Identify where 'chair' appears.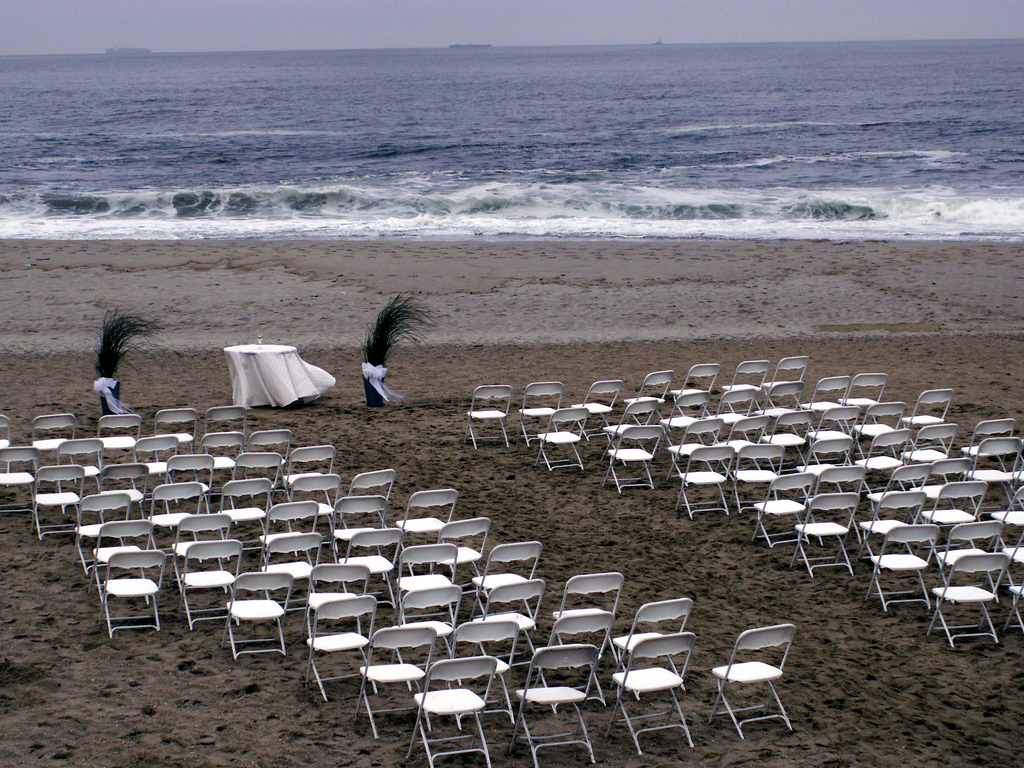
Appears at [x1=164, y1=447, x2=212, y2=511].
